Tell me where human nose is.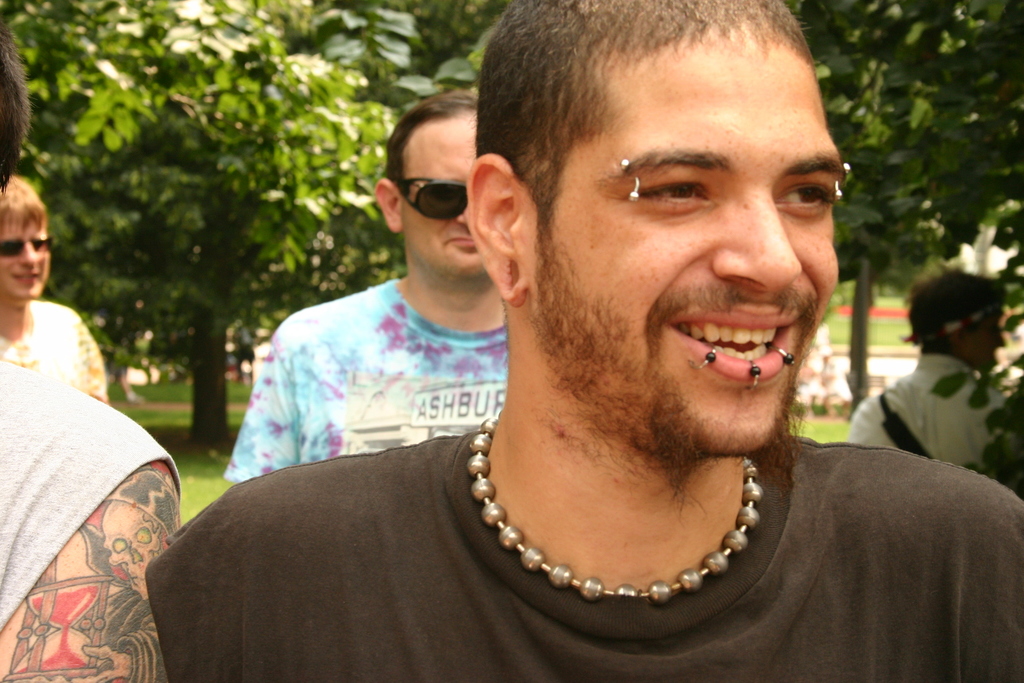
human nose is at BBox(454, 208, 465, 224).
